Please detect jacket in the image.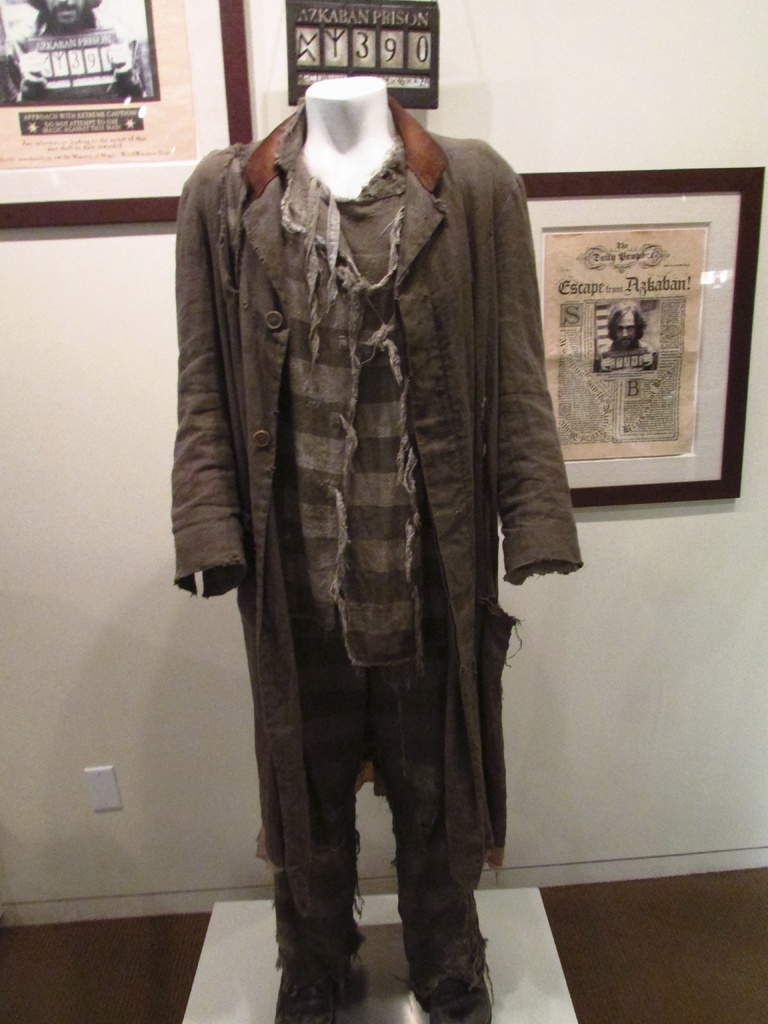
bbox=(156, 92, 591, 896).
